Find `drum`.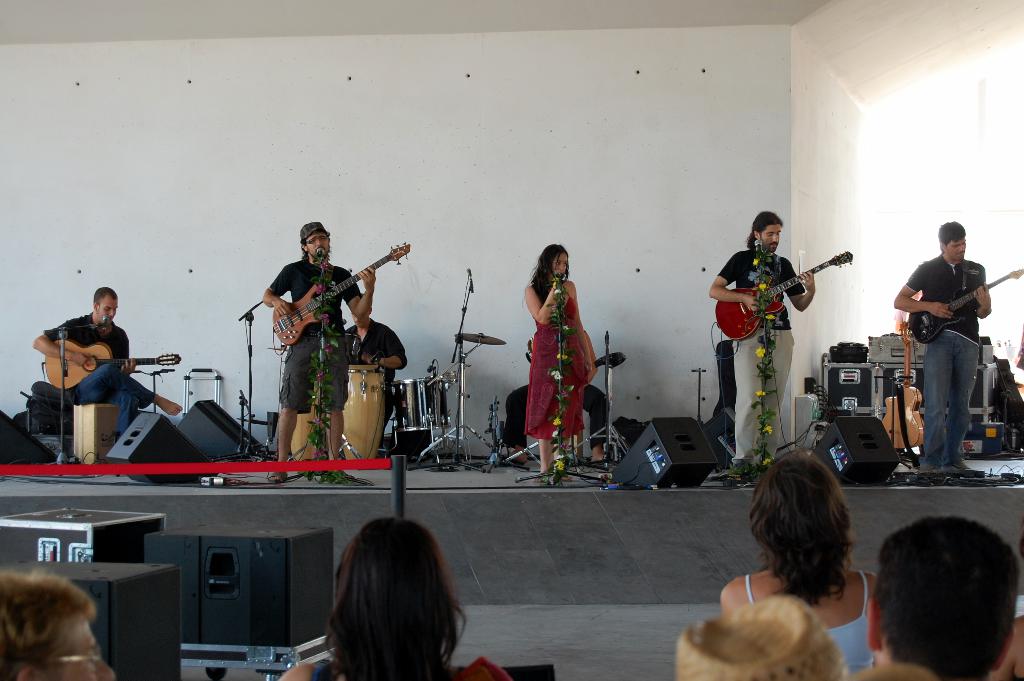
[342,364,388,462].
